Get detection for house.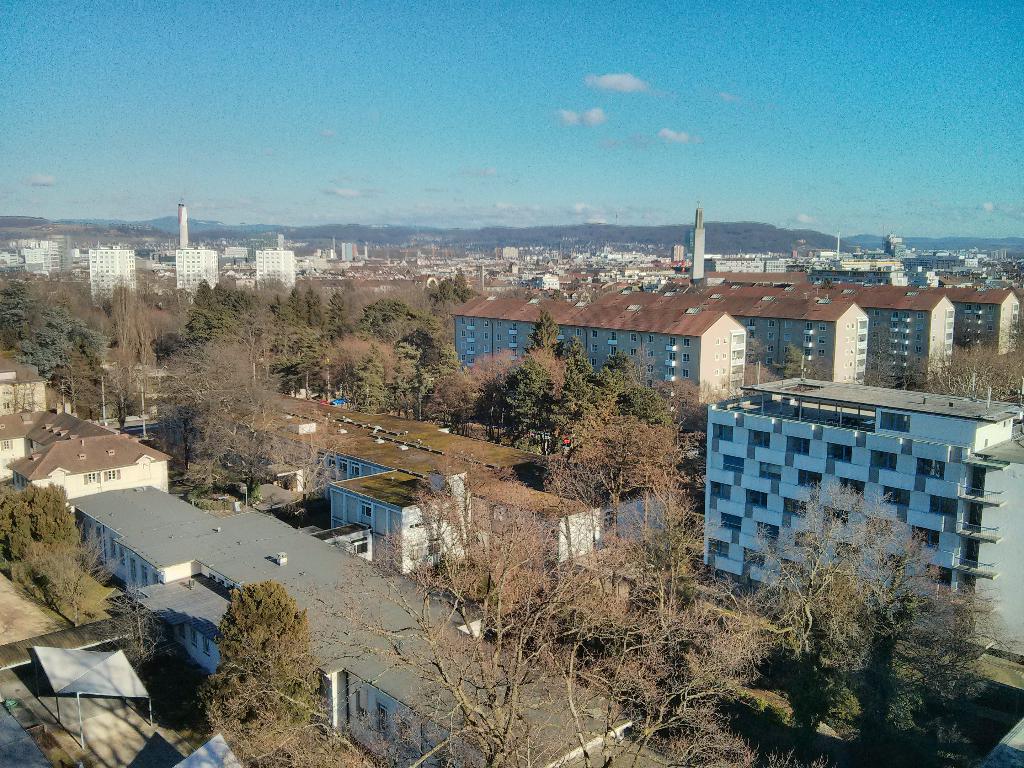
Detection: left=64, top=481, right=633, bottom=767.
